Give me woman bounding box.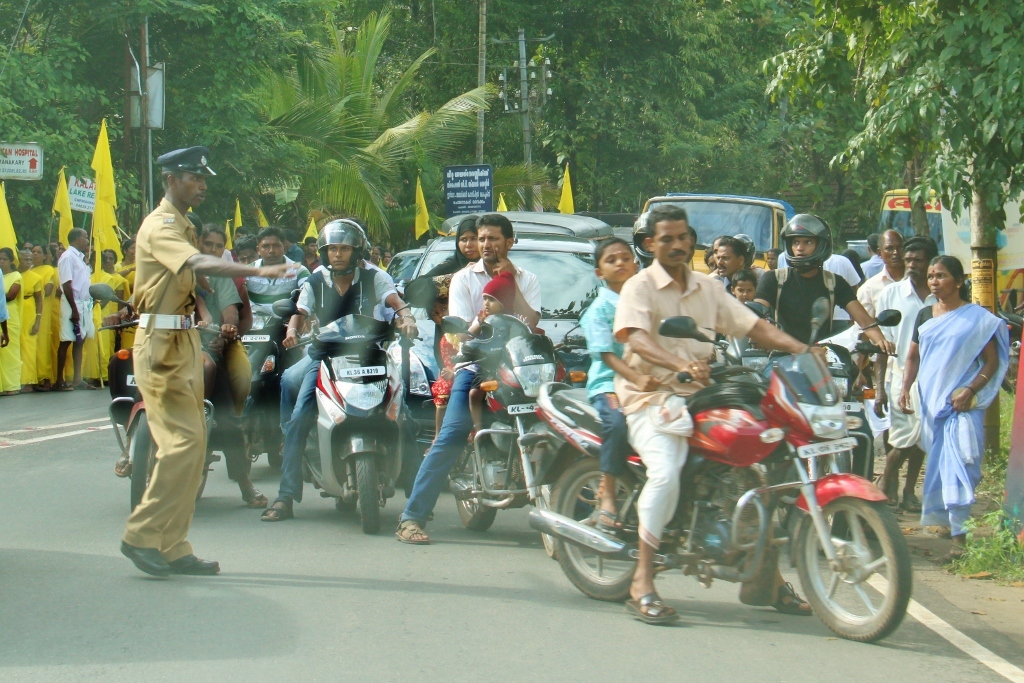
region(894, 266, 1005, 544).
